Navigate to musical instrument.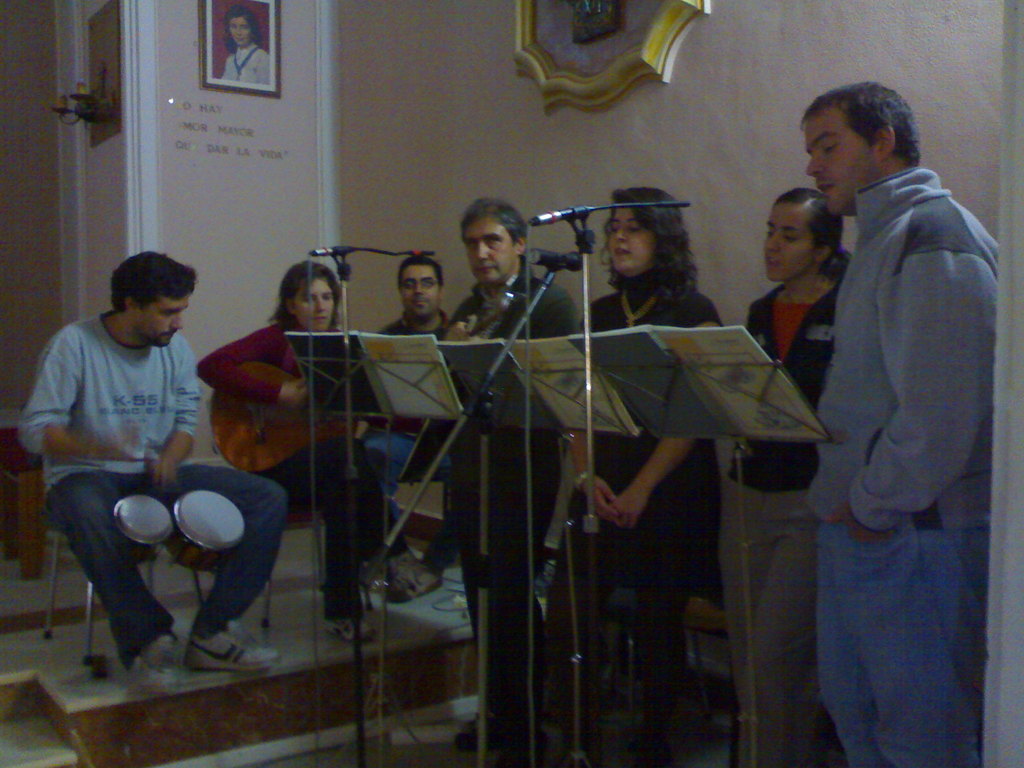
Navigation target: [115, 488, 178, 555].
